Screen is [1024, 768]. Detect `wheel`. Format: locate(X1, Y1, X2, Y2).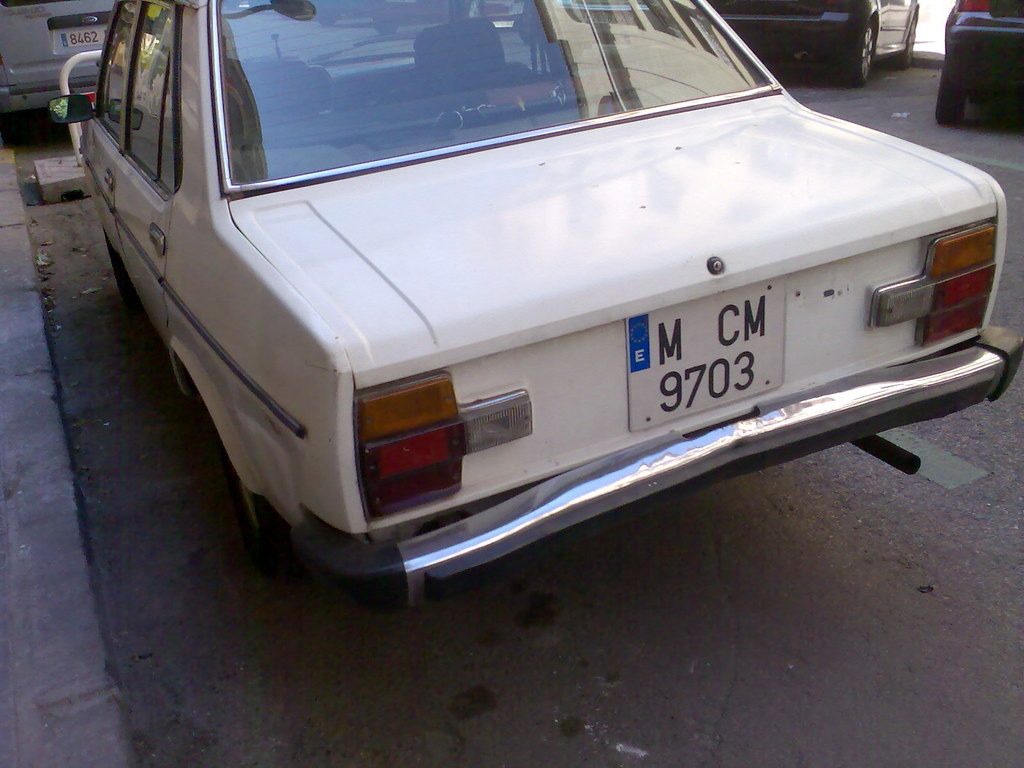
locate(844, 19, 876, 87).
